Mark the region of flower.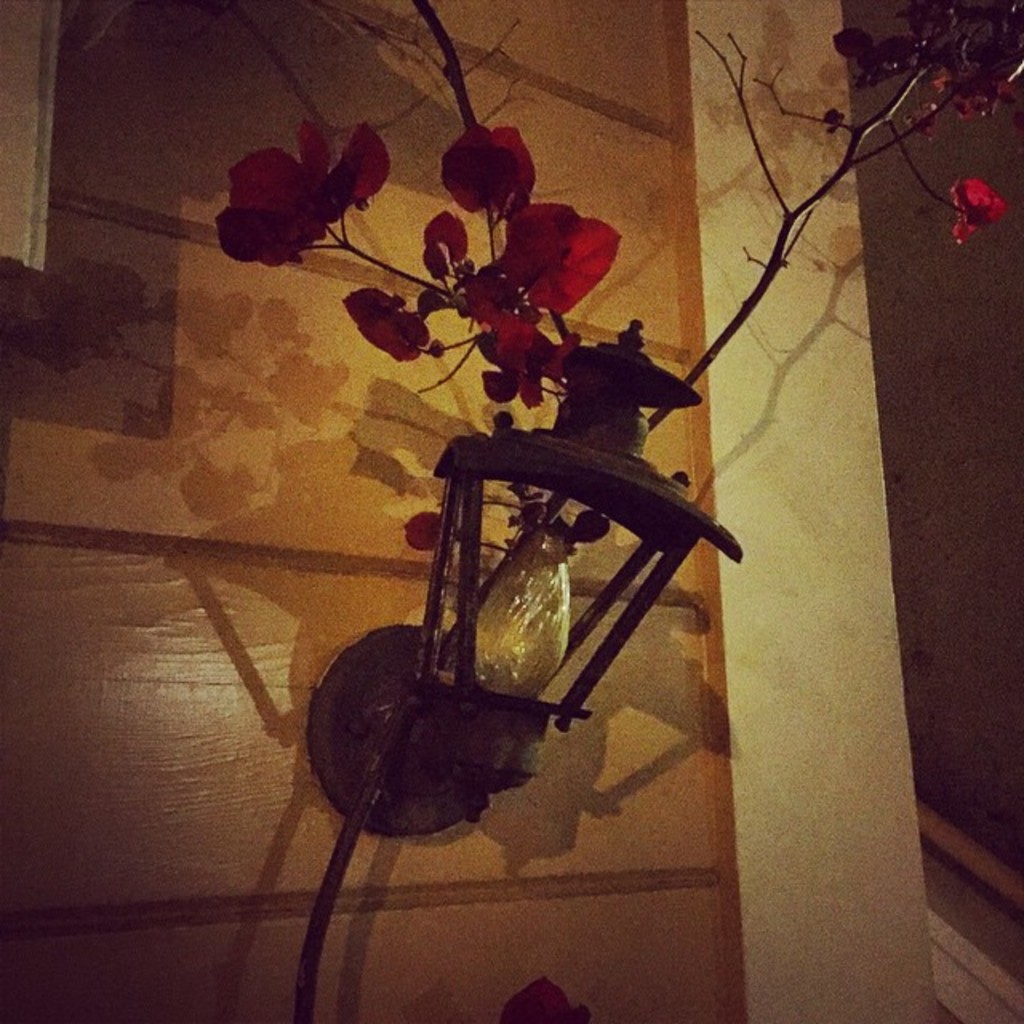
Region: box=[461, 251, 520, 325].
